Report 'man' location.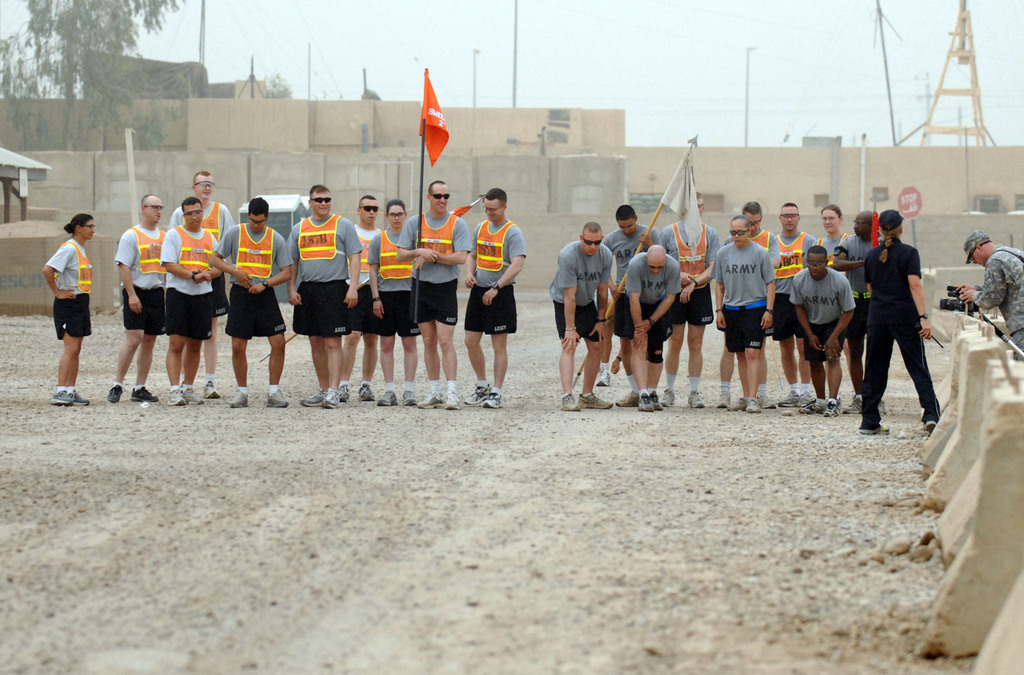
Report: pyautogui.locateOnScreen(833, 209, 888, 417).
